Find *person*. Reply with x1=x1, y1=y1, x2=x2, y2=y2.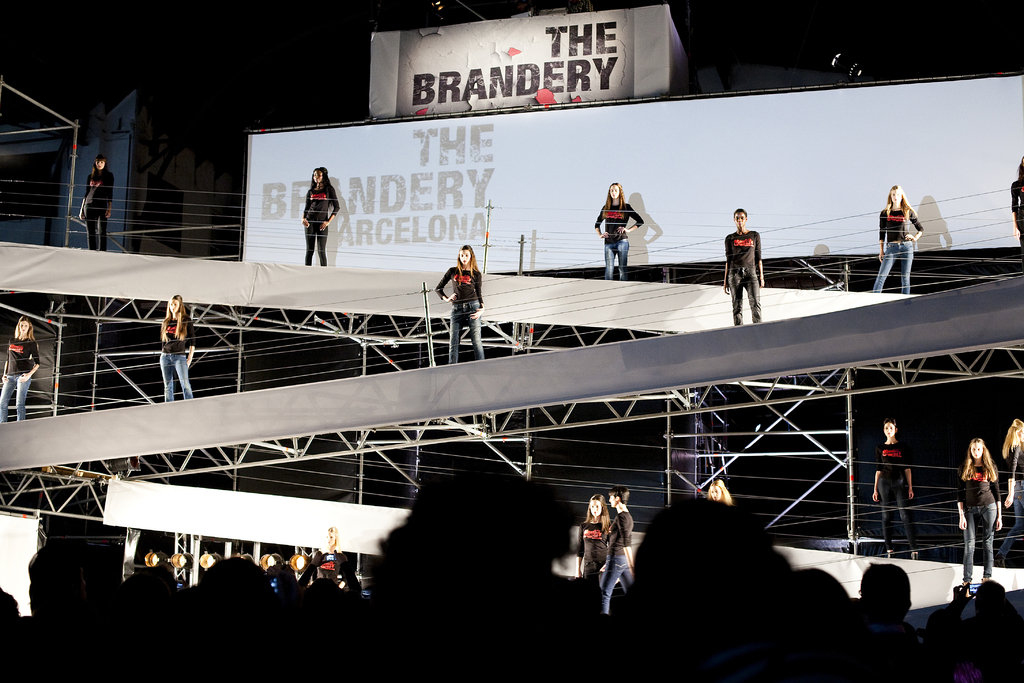
x1=871, y1=181, x2=924, y2=295.
